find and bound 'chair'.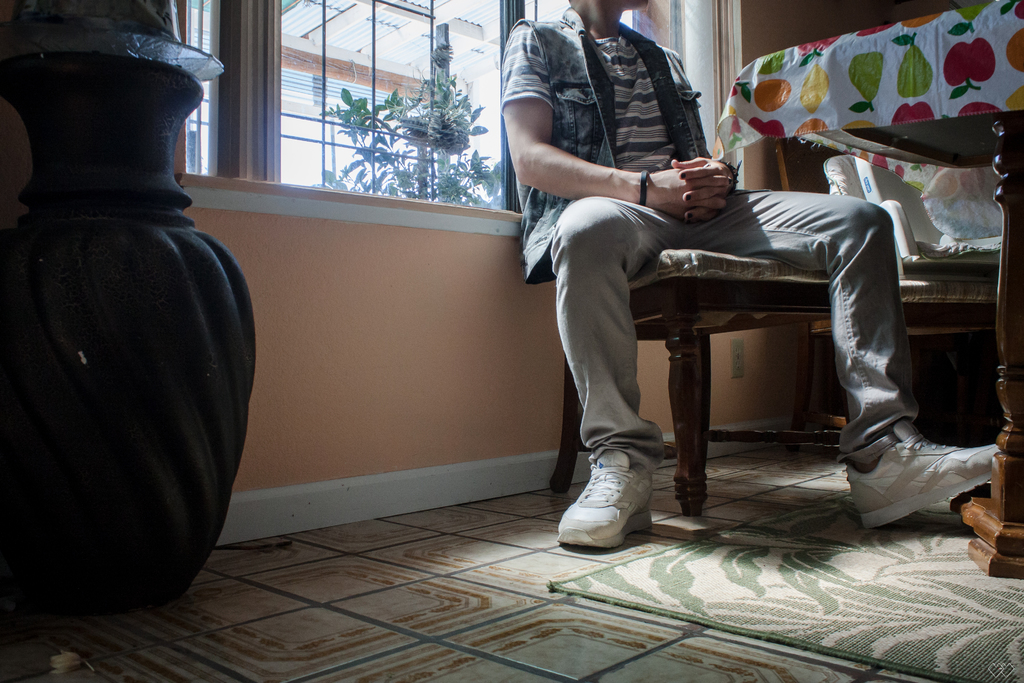
Bound: (507, 98, 927, 502).
